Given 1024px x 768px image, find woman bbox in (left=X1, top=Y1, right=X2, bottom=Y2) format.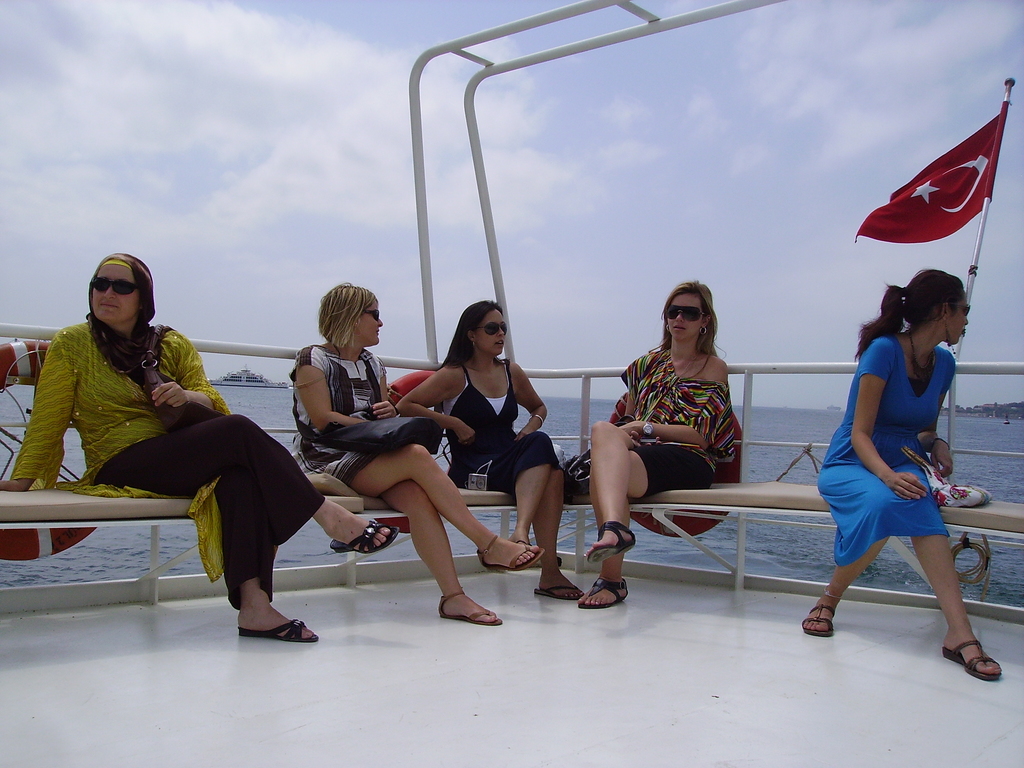
(left=584, top=276, right=739, bottom=604).
